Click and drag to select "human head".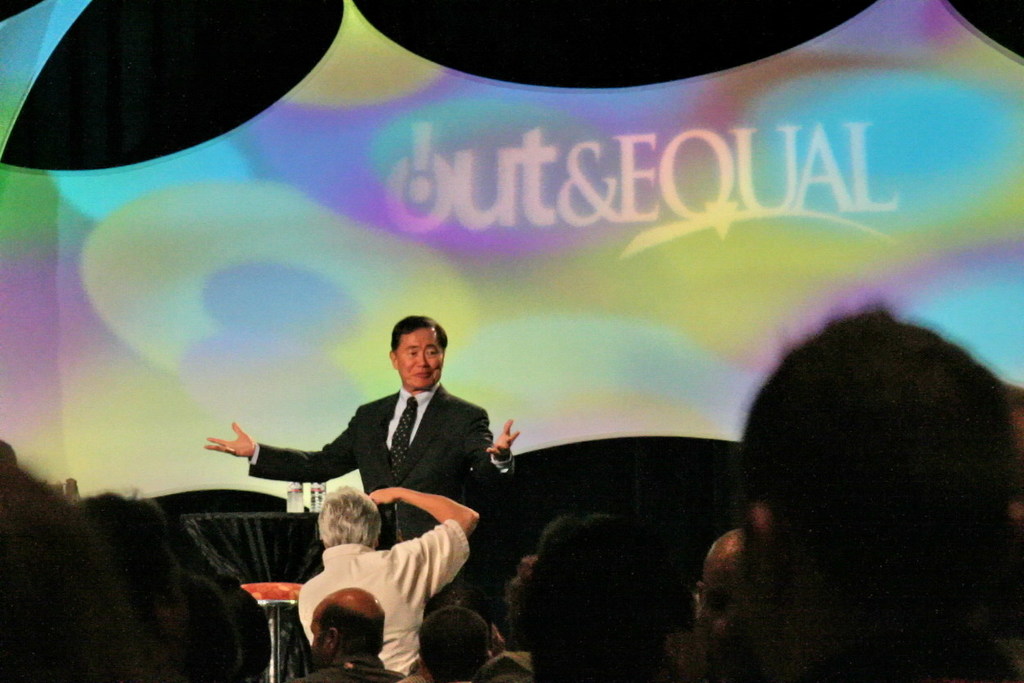
Selection: BBox(418, 607, 491, 682).
